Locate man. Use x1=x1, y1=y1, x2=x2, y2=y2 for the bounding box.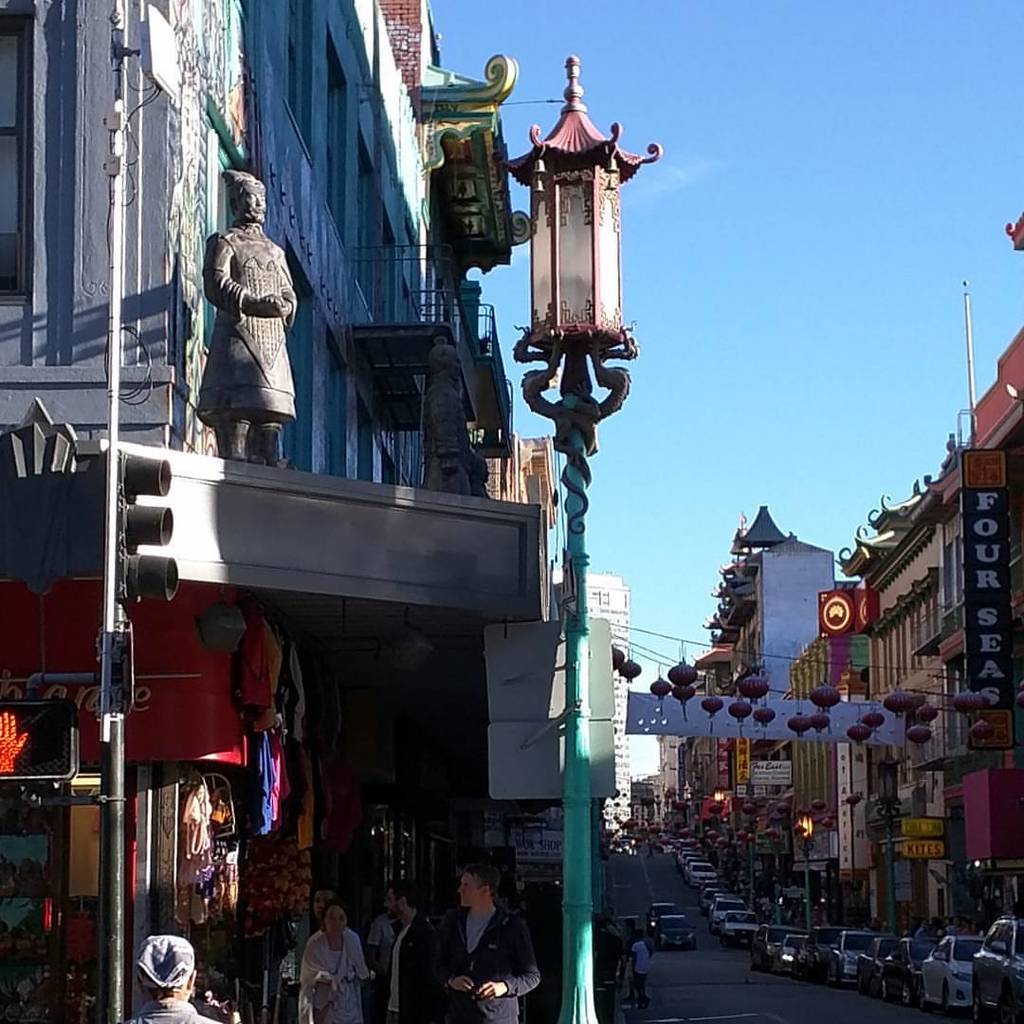
x1=629, y1=928, x2=653, y2=1008.
